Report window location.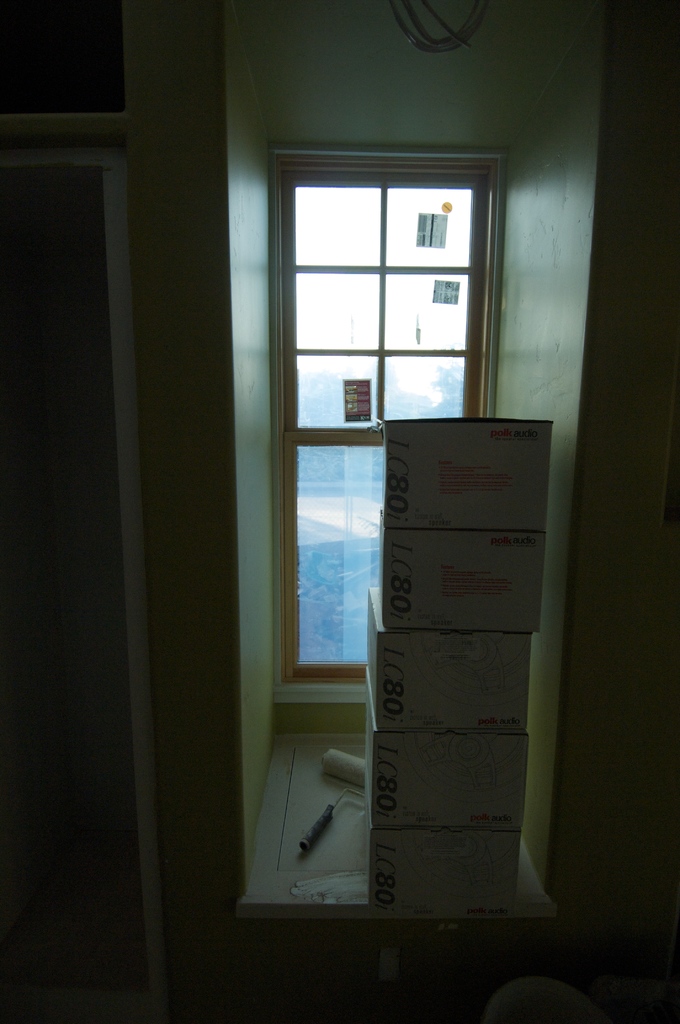
Report: rect(340, 377, 373, 424).
